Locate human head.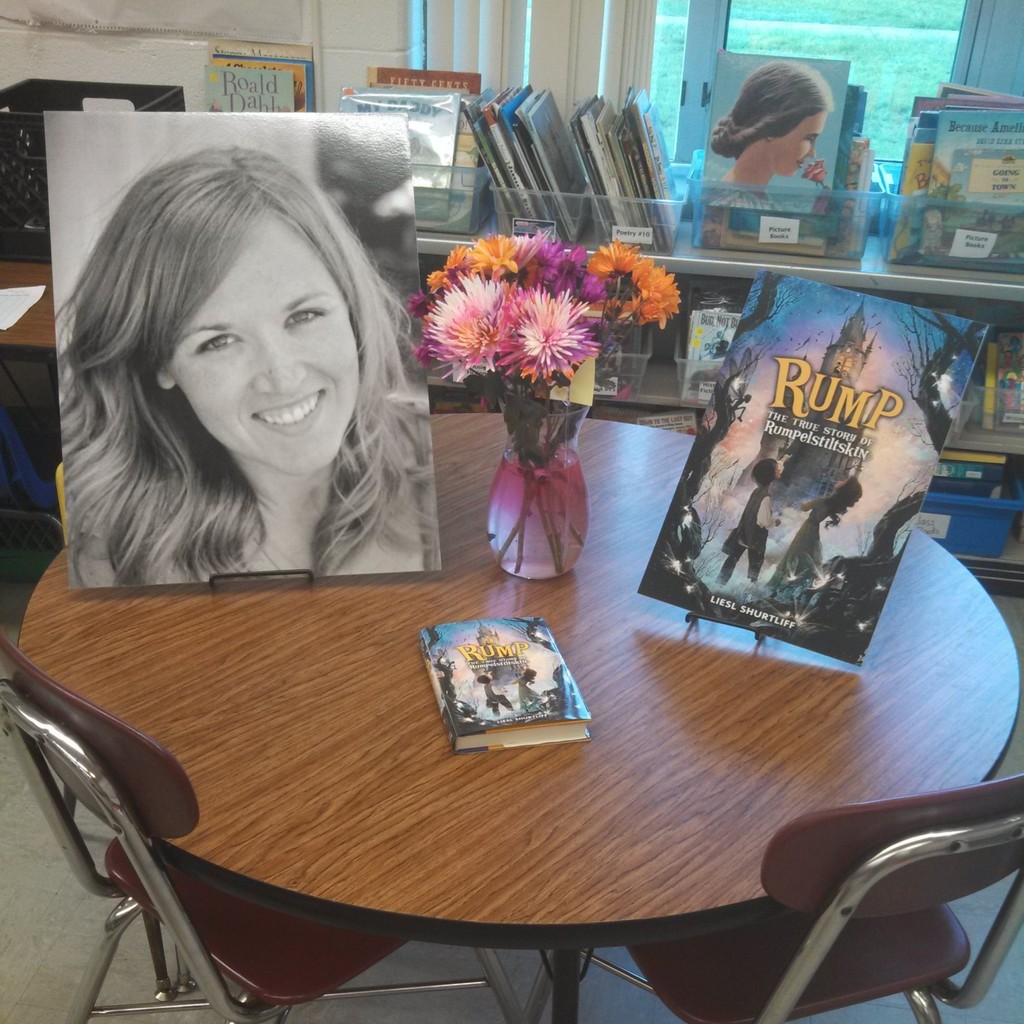
Bounding box: select_region(830, 477, 865, 498).
